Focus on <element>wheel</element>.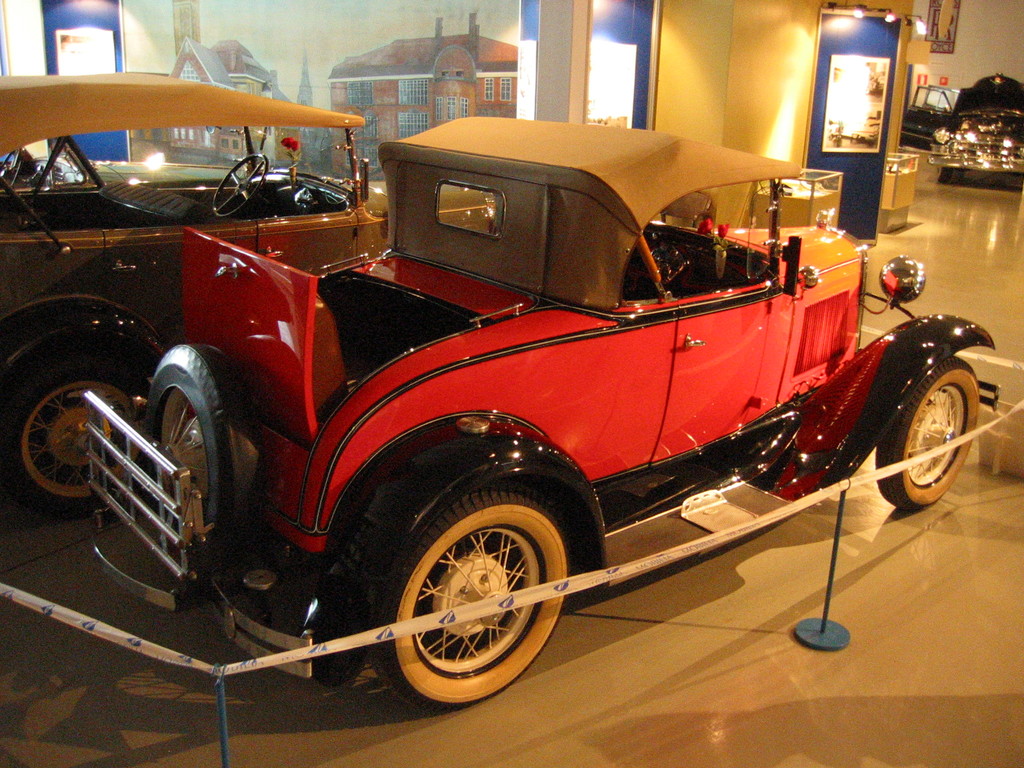
Focused at [874, 357, 979, 511].
